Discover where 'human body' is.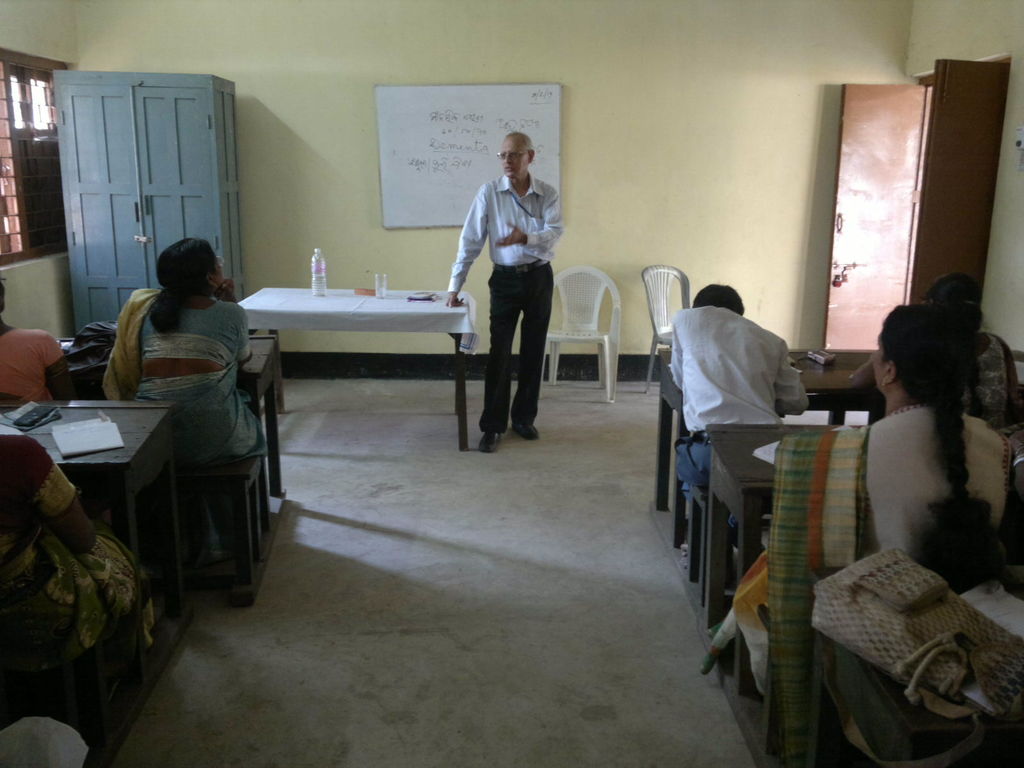
Discovered at bbox=(451, 128, 557, 459).
